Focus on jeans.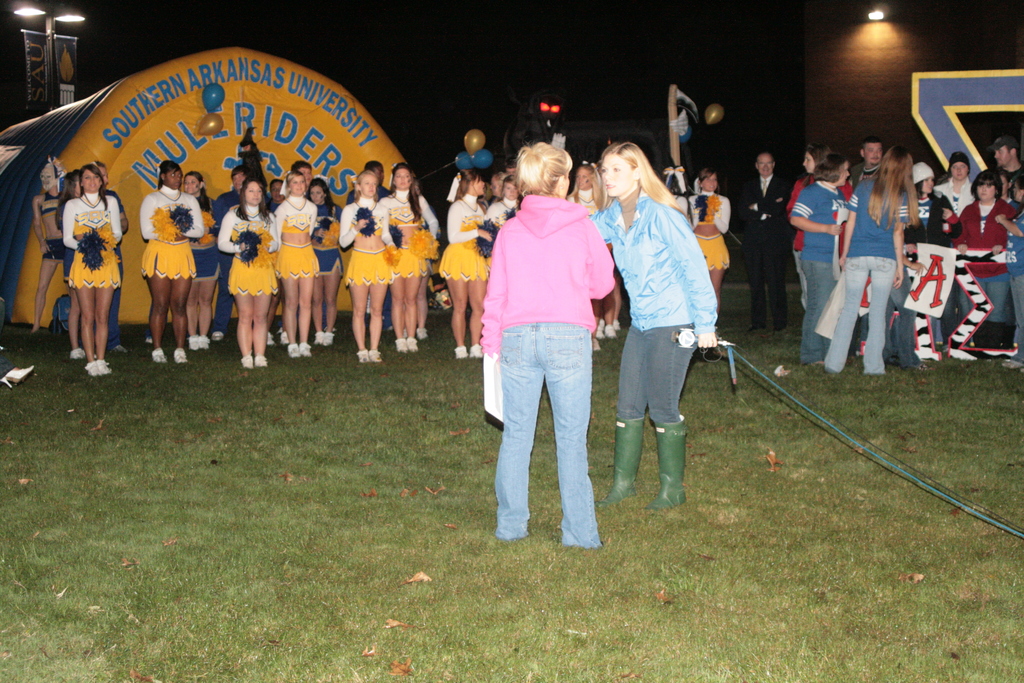
Focused at 616,324,699,423.
